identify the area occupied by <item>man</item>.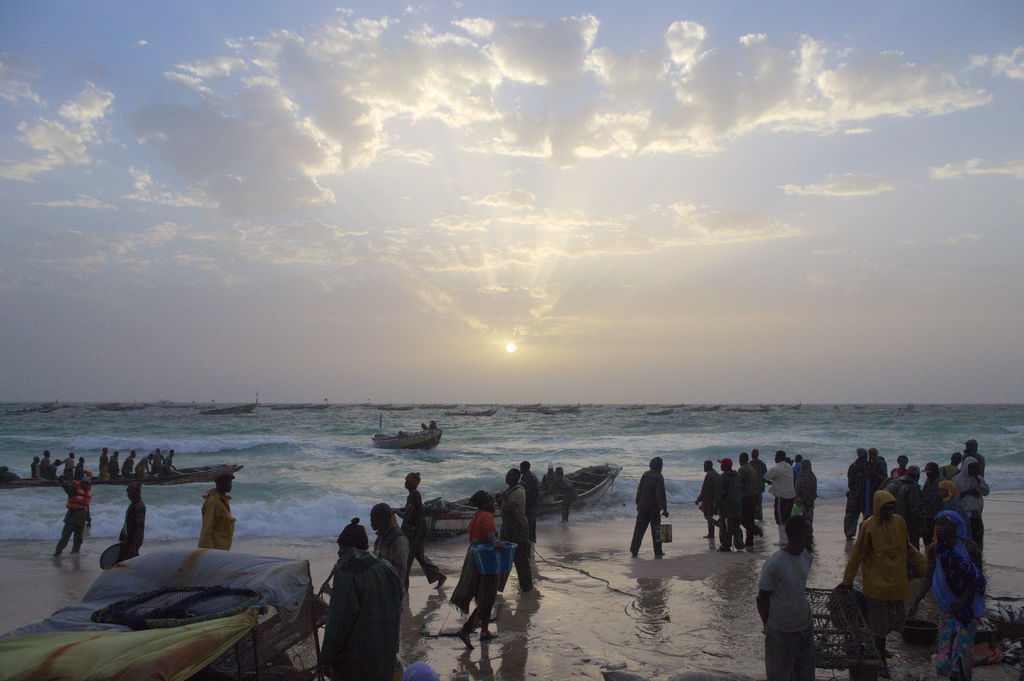
Area: pyautogui.locateOnScreen(197, 470, 236, 553).
